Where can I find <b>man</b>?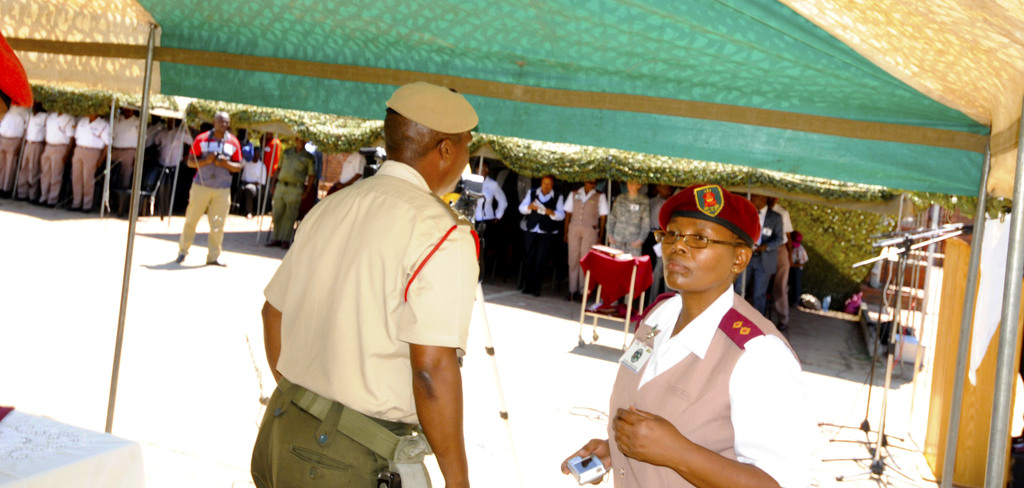
You can find it at <box>115,106,141,217</box>.
